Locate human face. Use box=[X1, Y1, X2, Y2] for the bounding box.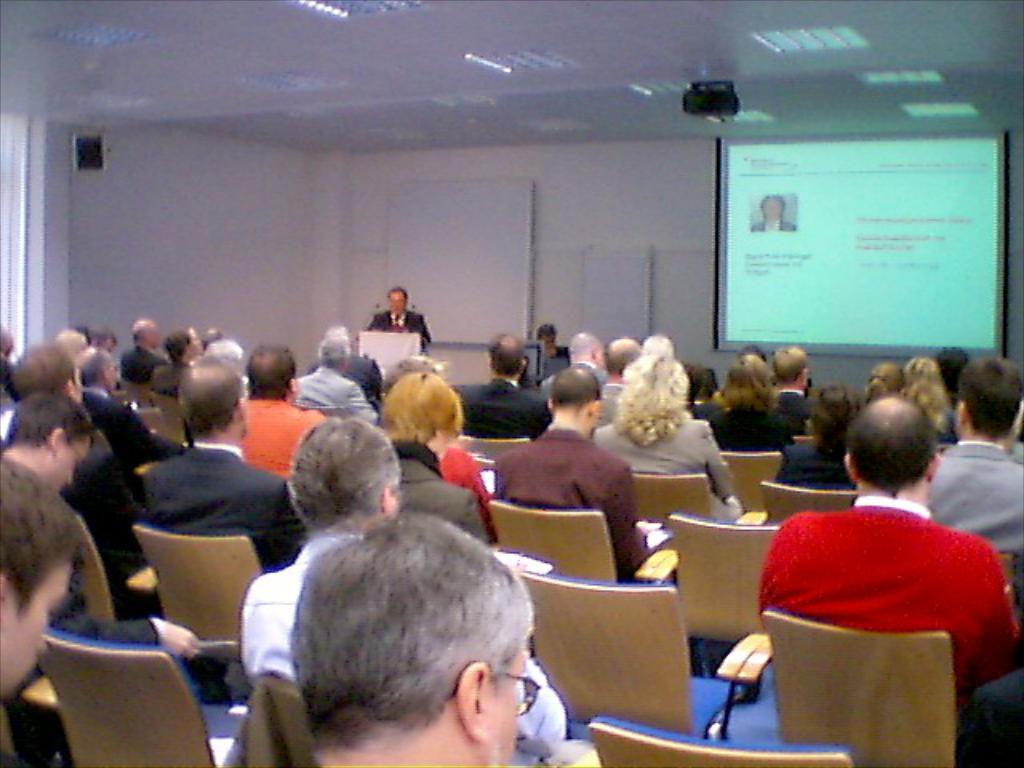
box=[107, 362, 122, 389].
